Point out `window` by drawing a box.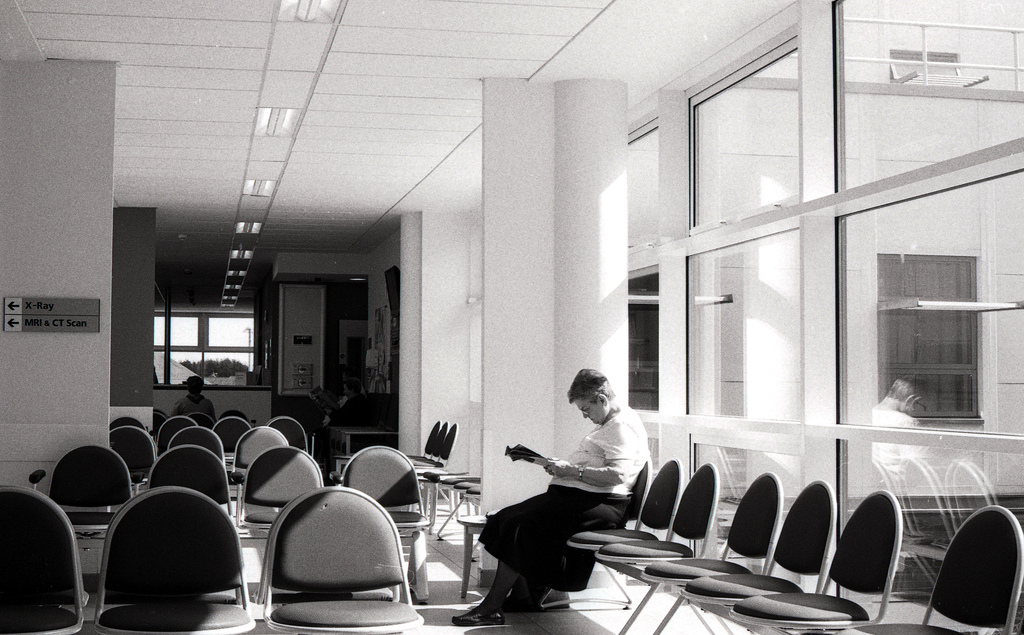
<bbox>630, 271, 736, 412</bbox>.
